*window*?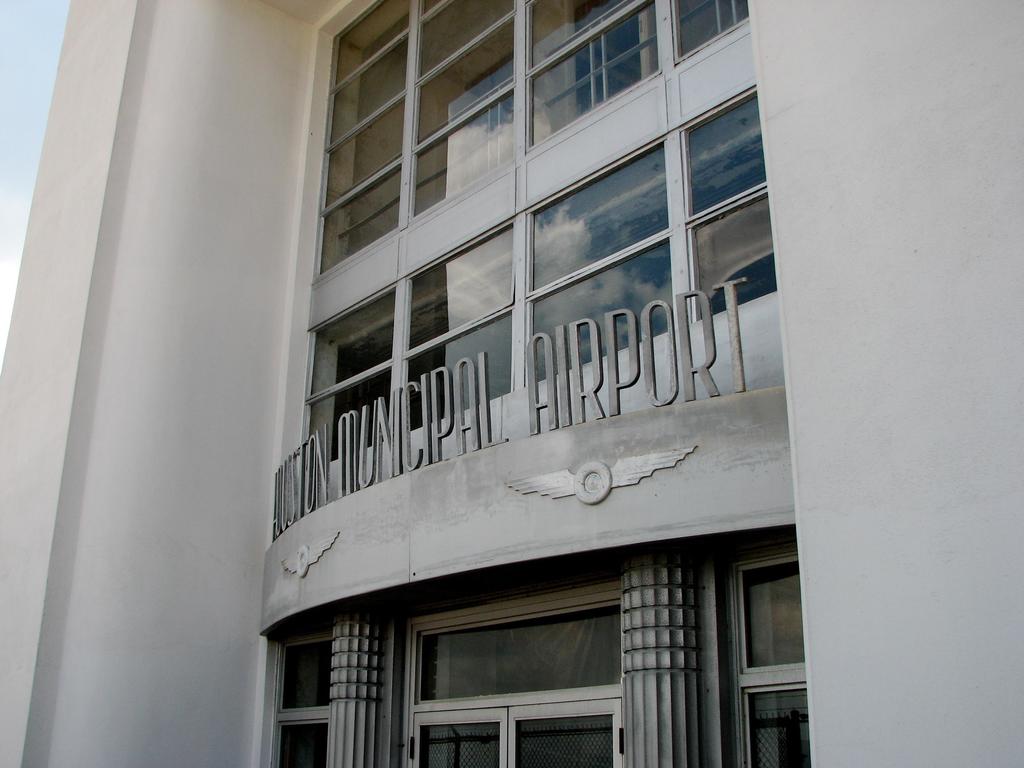
[678, 87, 785, 325]
